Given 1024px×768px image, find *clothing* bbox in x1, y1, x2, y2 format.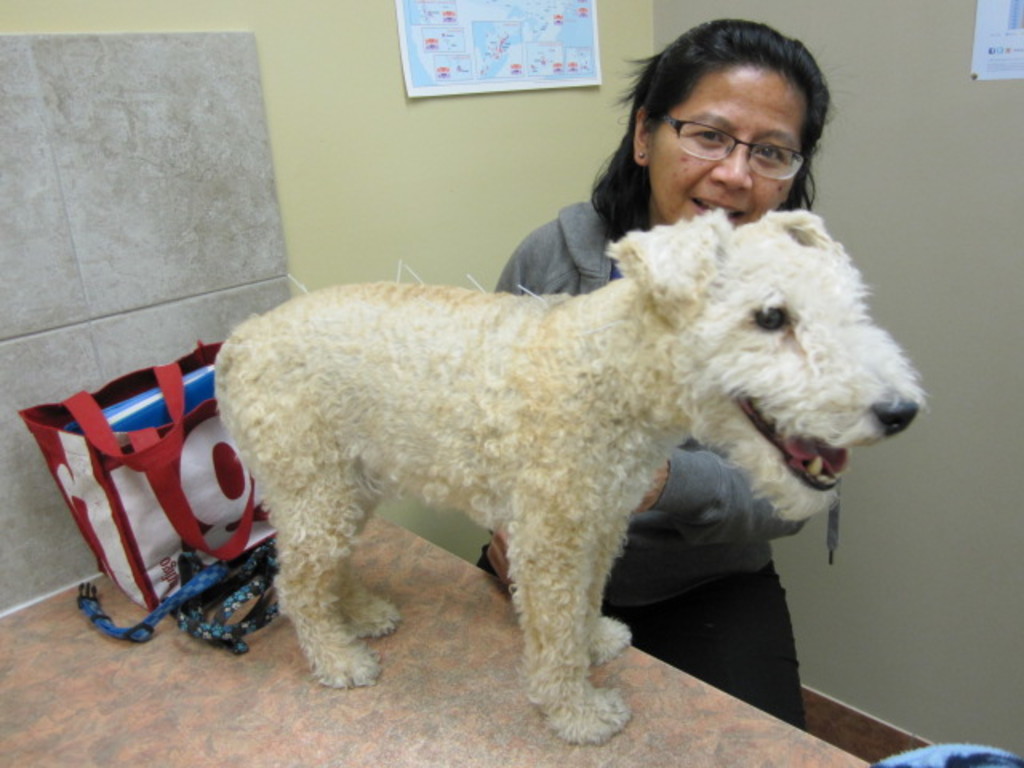
486, 195, 810, 741.
